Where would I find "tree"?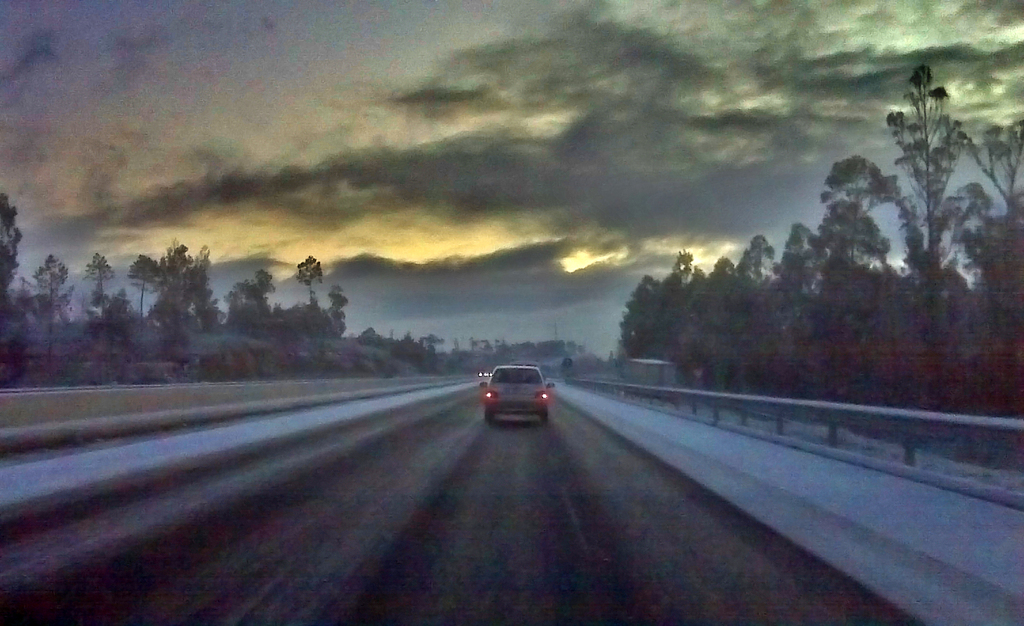
At detection(0, 185, 19, 380).
